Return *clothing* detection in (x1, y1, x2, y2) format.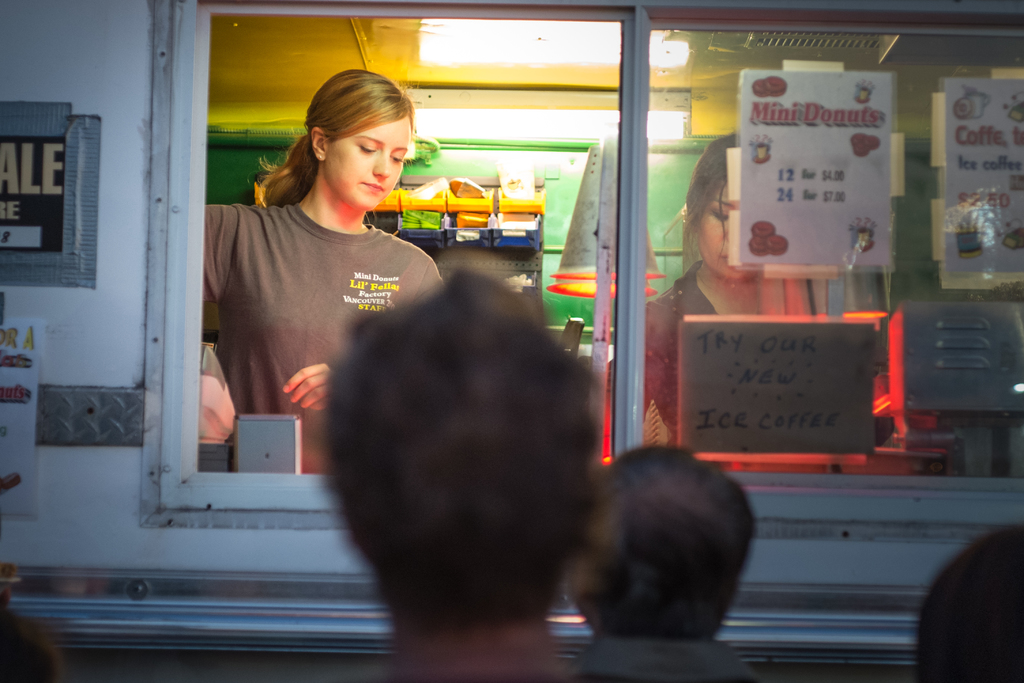
(205, 199, 443, 481).
